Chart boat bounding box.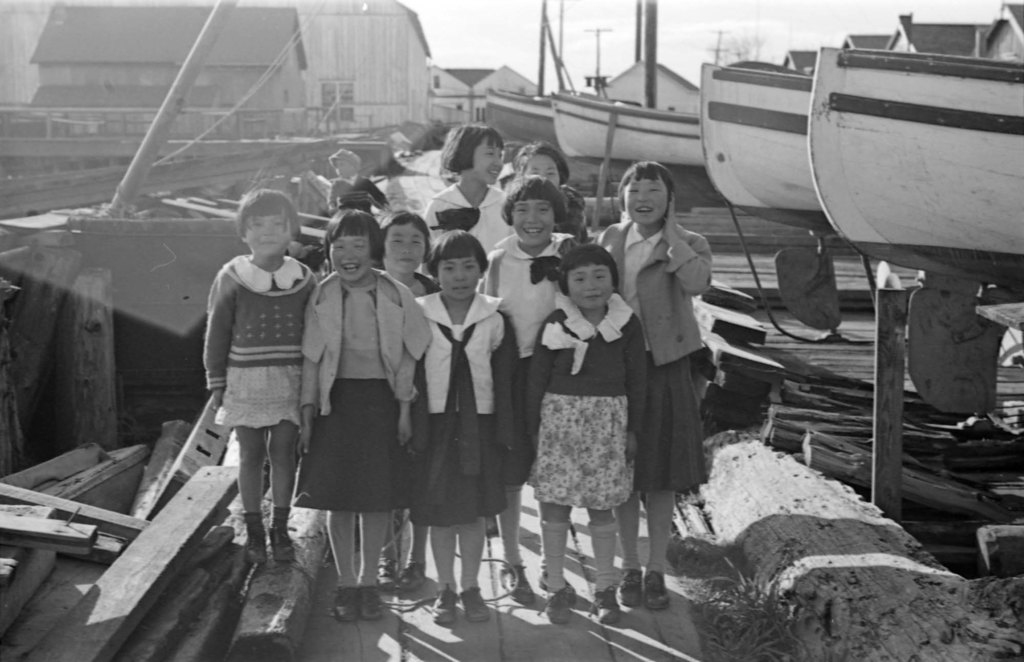
Charted: box=[548, 0, 696, 167].
